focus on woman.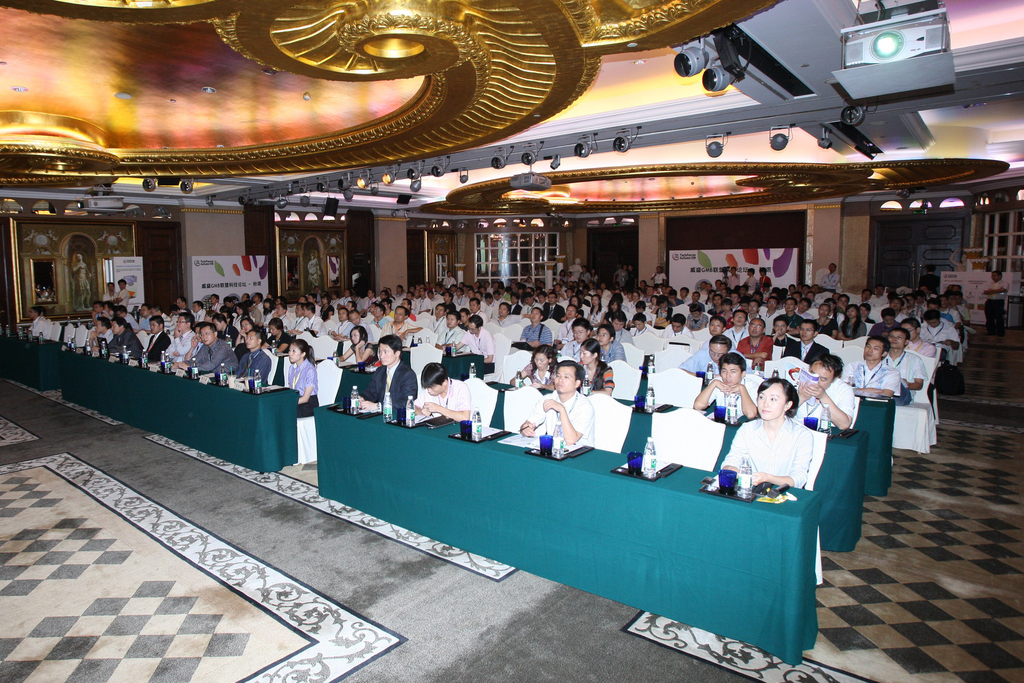
Focused at 711:293:723:315.
